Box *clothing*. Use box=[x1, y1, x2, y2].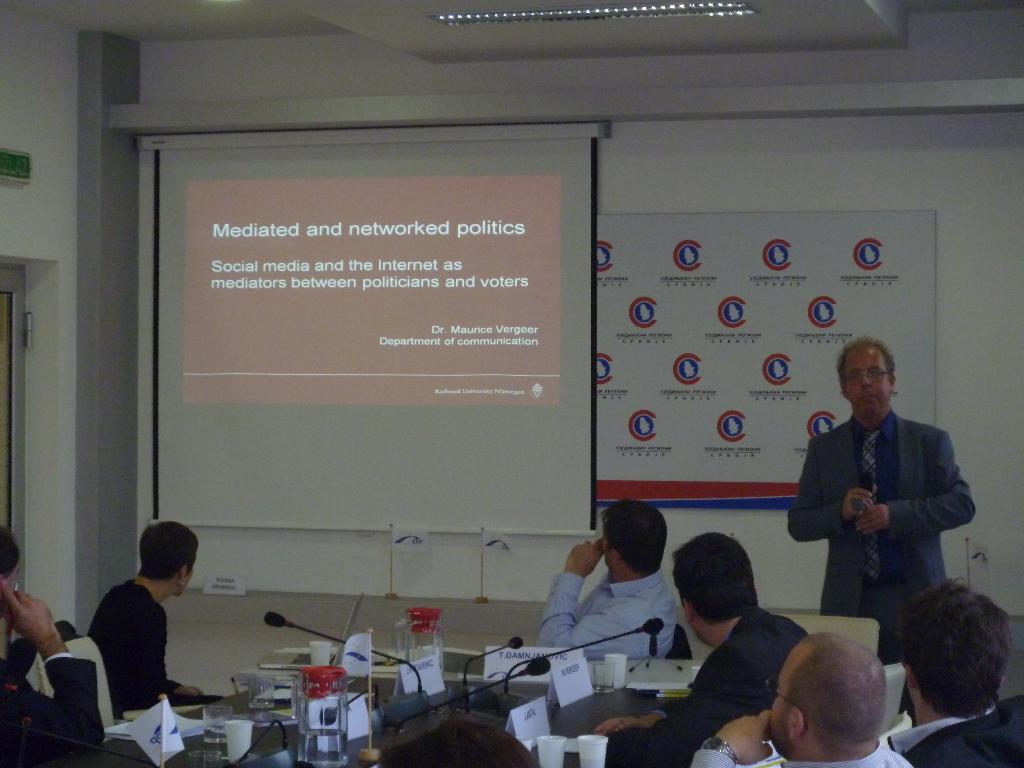
box=[639, 602, 810, 761].
